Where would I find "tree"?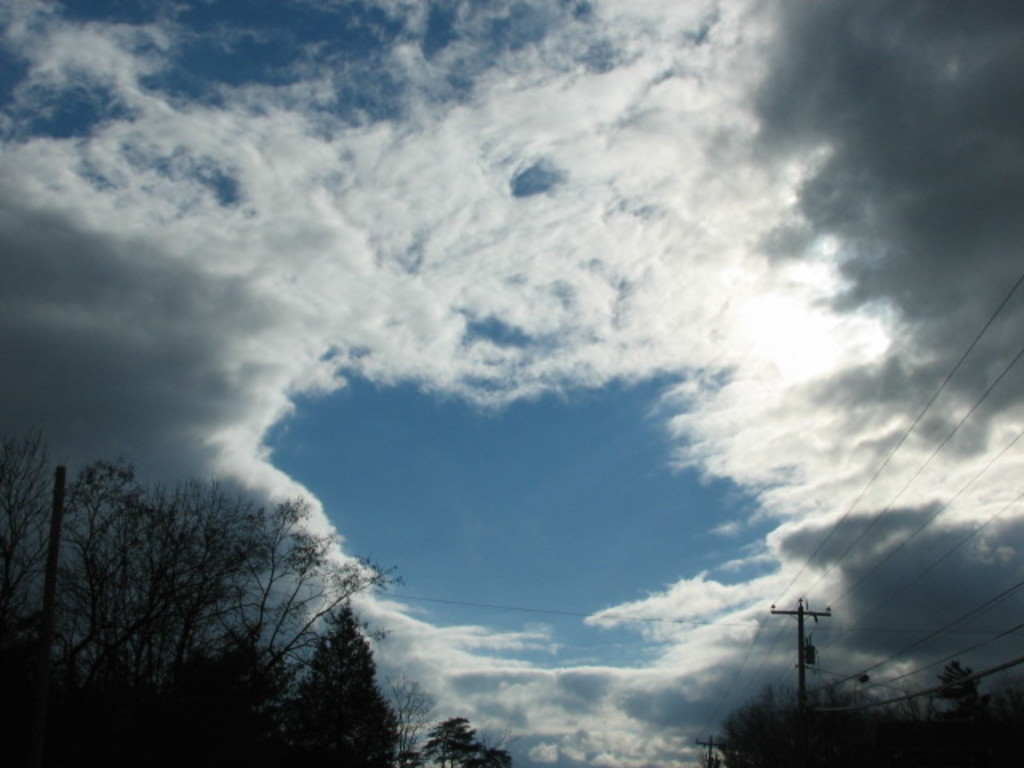
At rect(30, 453, 349, 698).
